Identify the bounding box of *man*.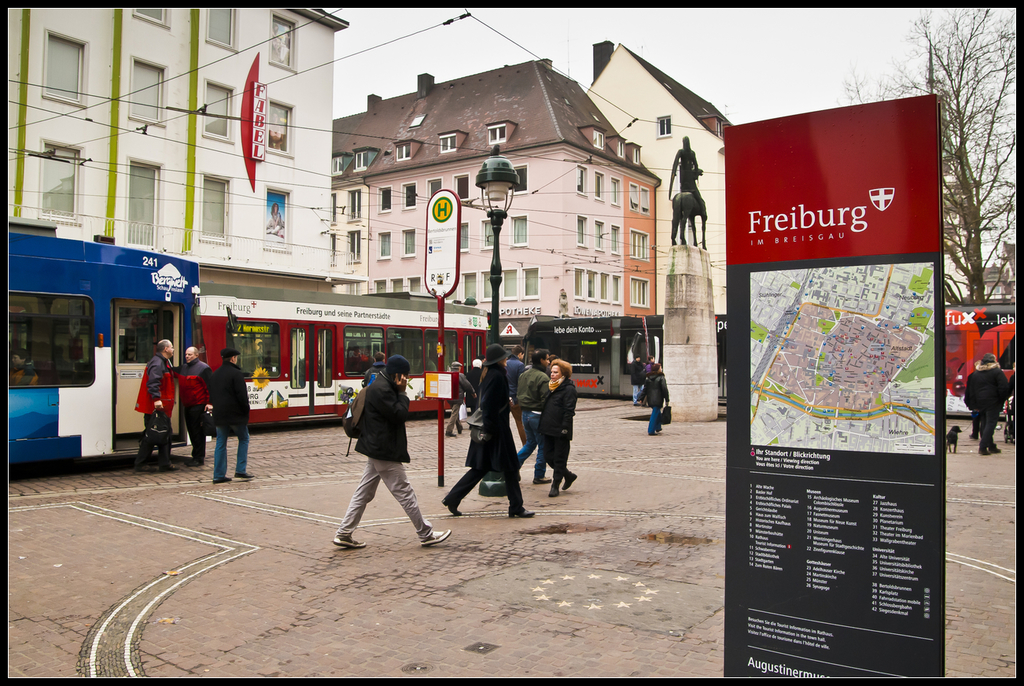
x1=330 y1=349 x2=455 y2=550.
